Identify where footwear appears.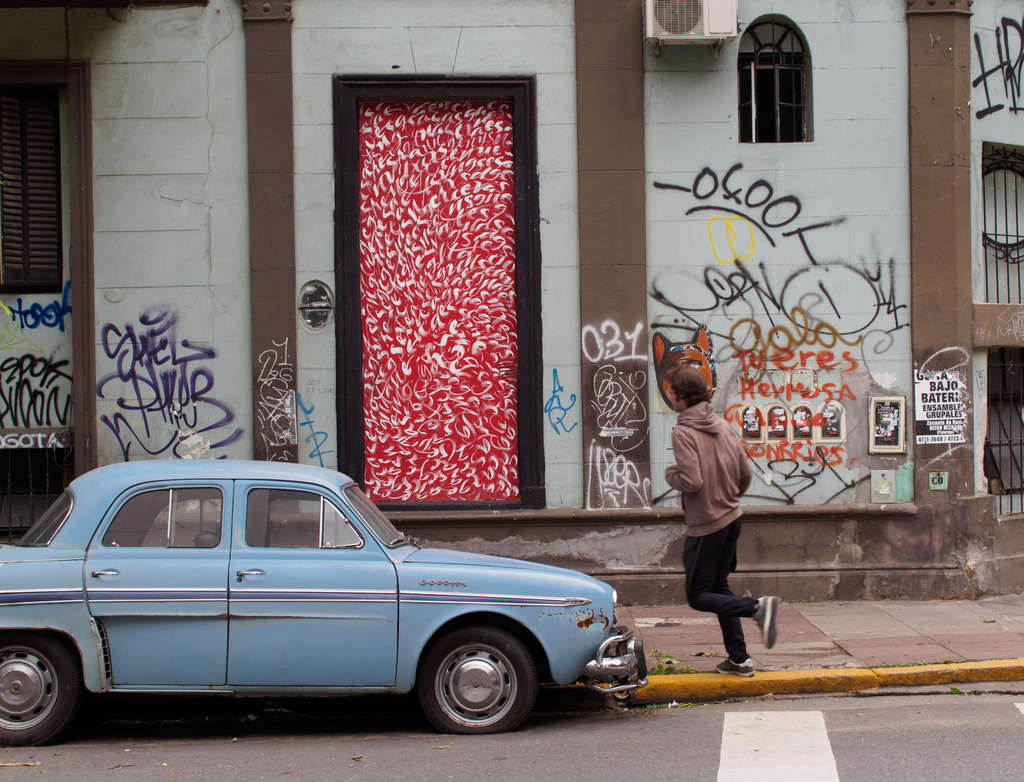
Appears at 720,653,751,687.
